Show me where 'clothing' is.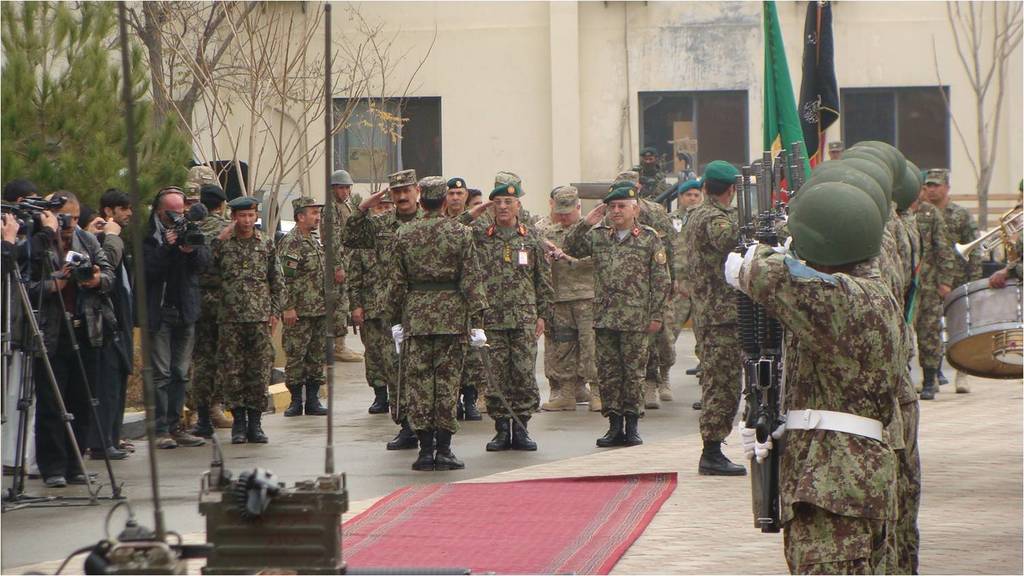
'clothing' is at BBox(633, 160, 671, 206).
